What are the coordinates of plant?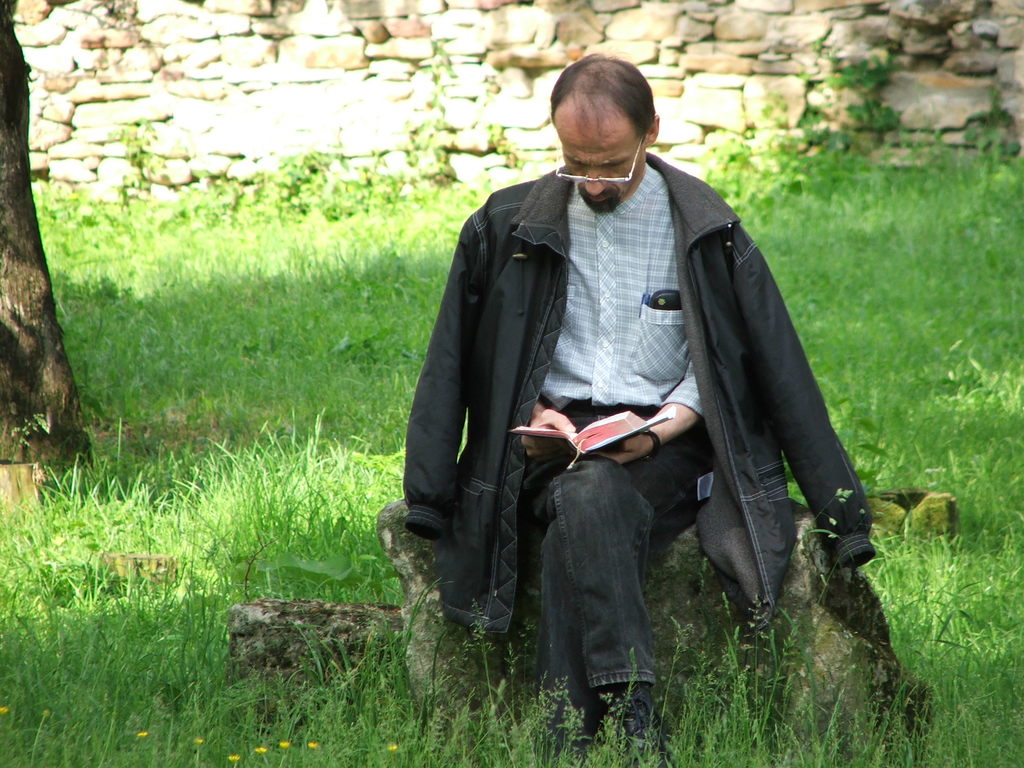
99, 118, 165, 207.
